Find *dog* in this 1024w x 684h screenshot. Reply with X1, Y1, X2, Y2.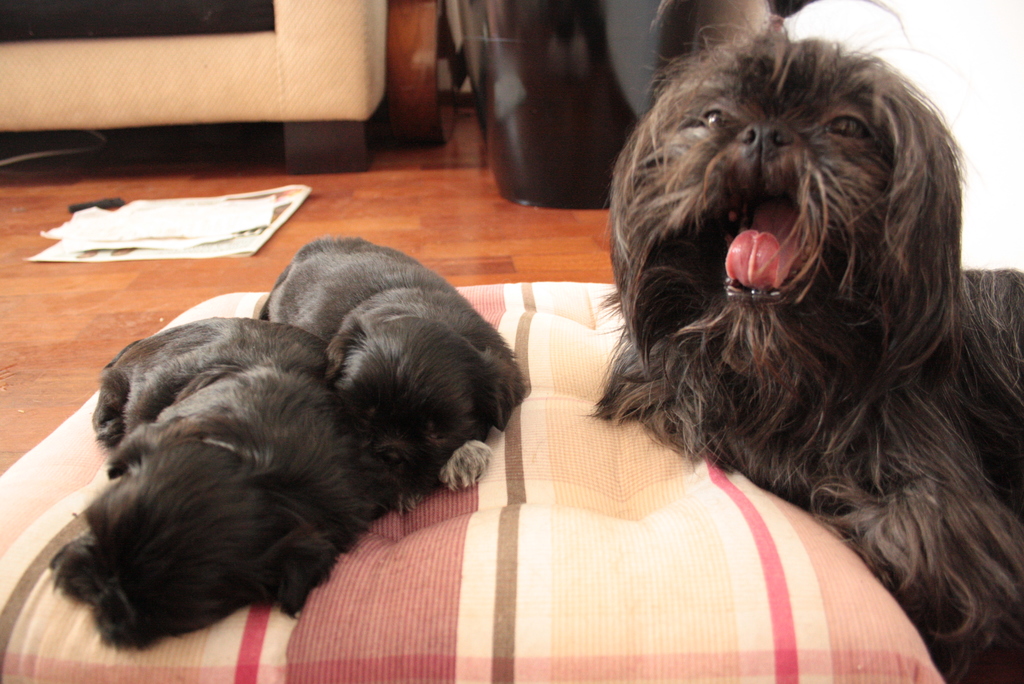
255, 233, 527, 519.
